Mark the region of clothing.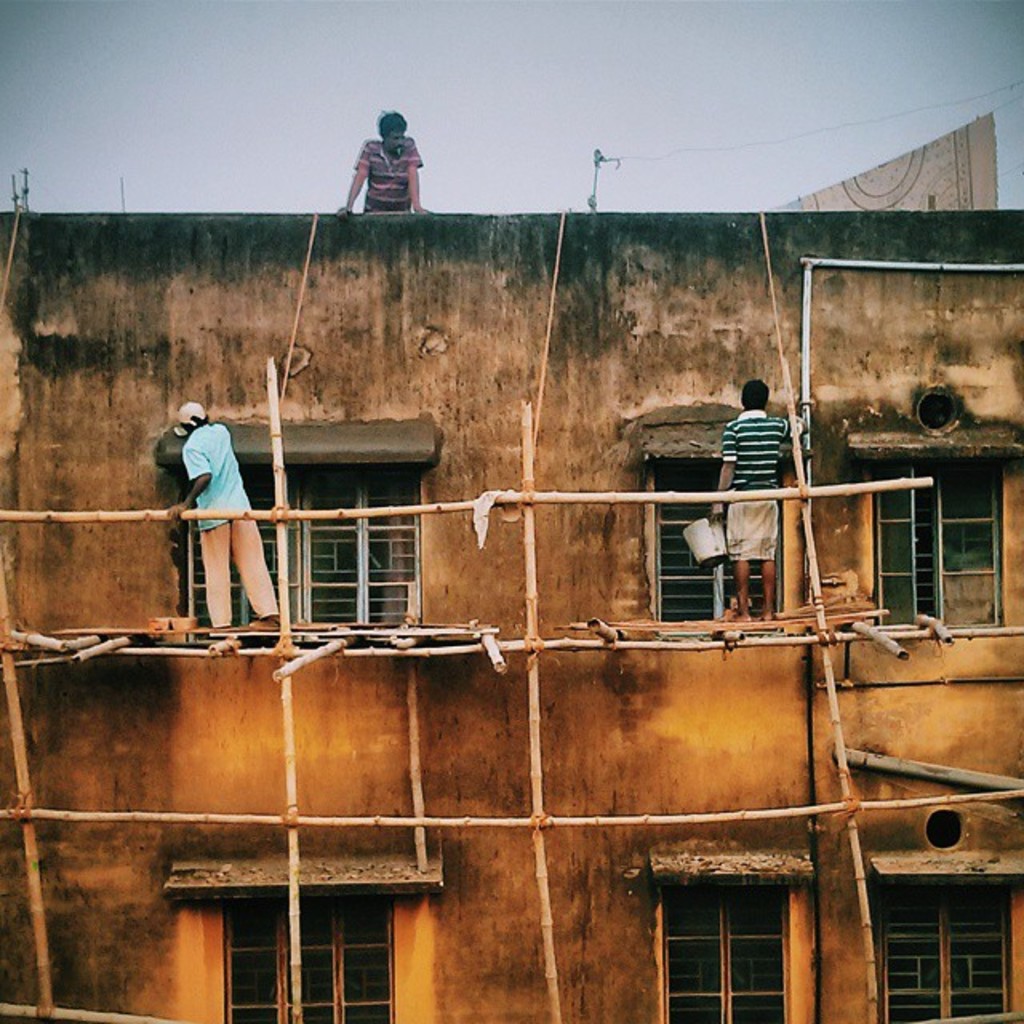
Region: bbox=[350, 128, 427, 221].
